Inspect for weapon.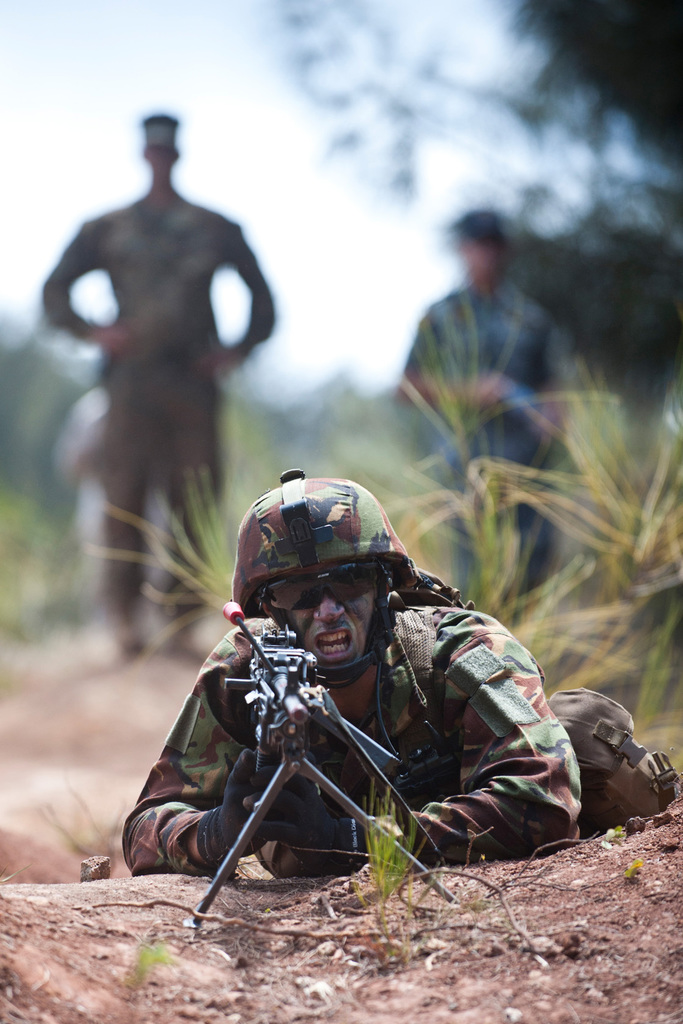
Inspection: (left=142, top=631, right=500, bottom=900).
